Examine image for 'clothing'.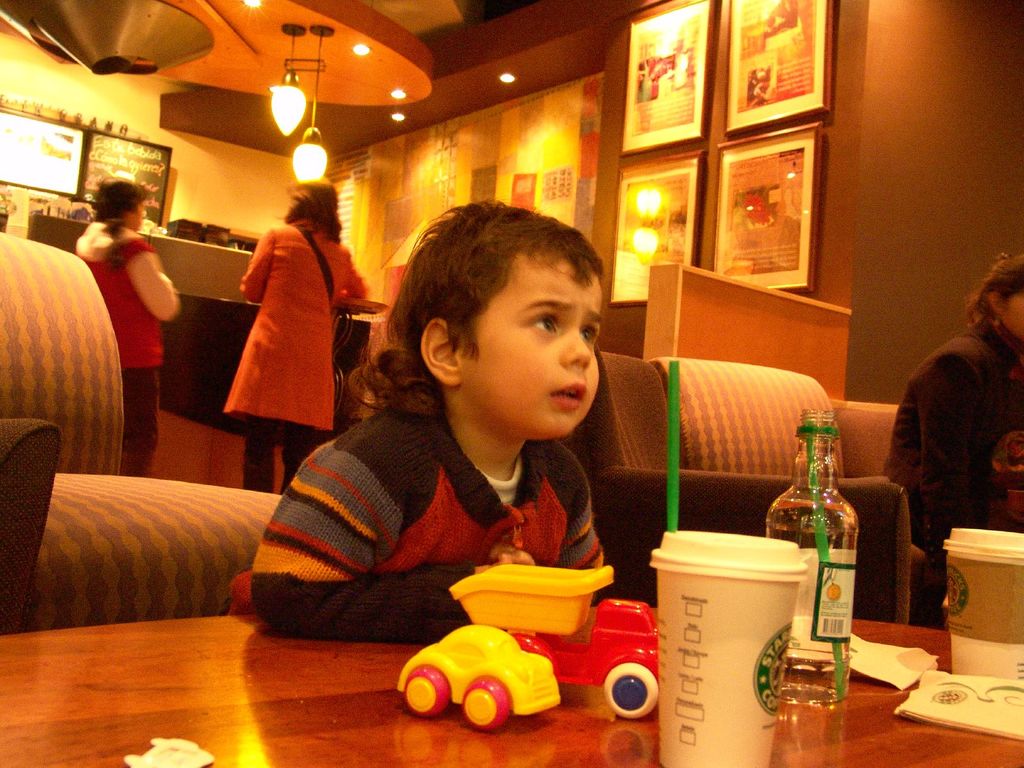
Examination result: 882/319/1023/569.
